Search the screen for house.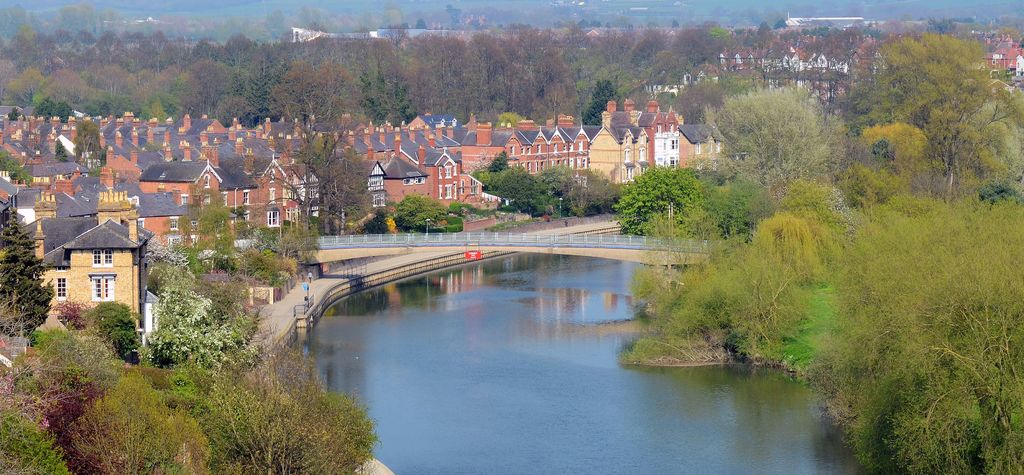
Found at select_region(803, 47, 811, 70).
